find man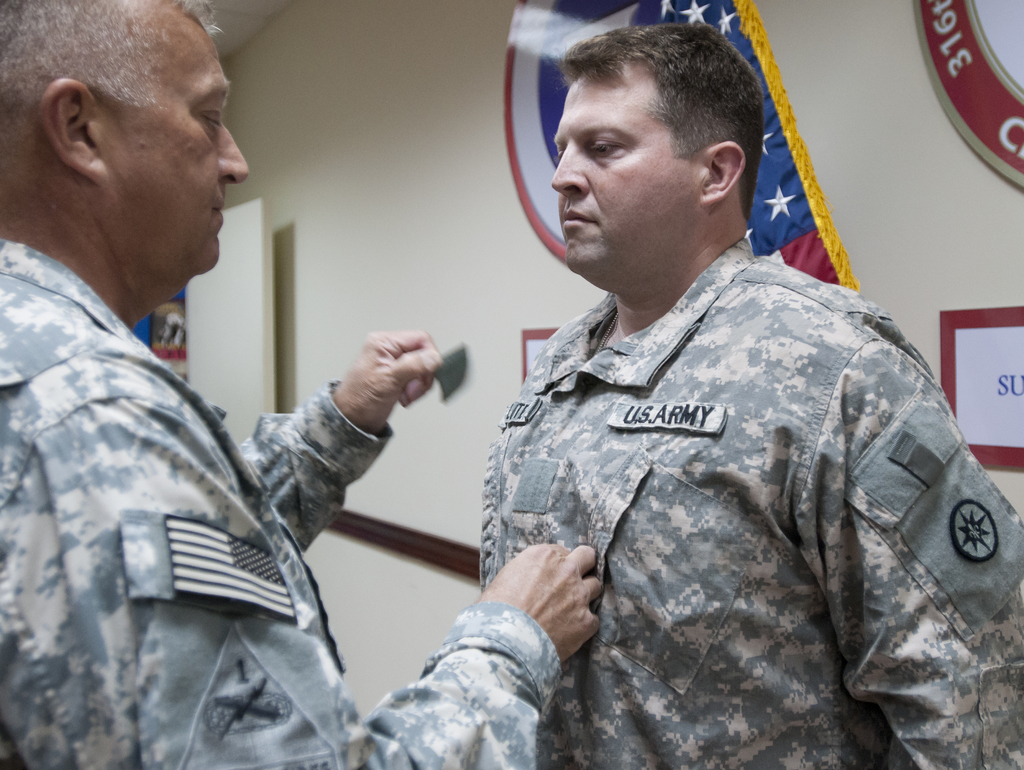
(463,6,1023,769)
